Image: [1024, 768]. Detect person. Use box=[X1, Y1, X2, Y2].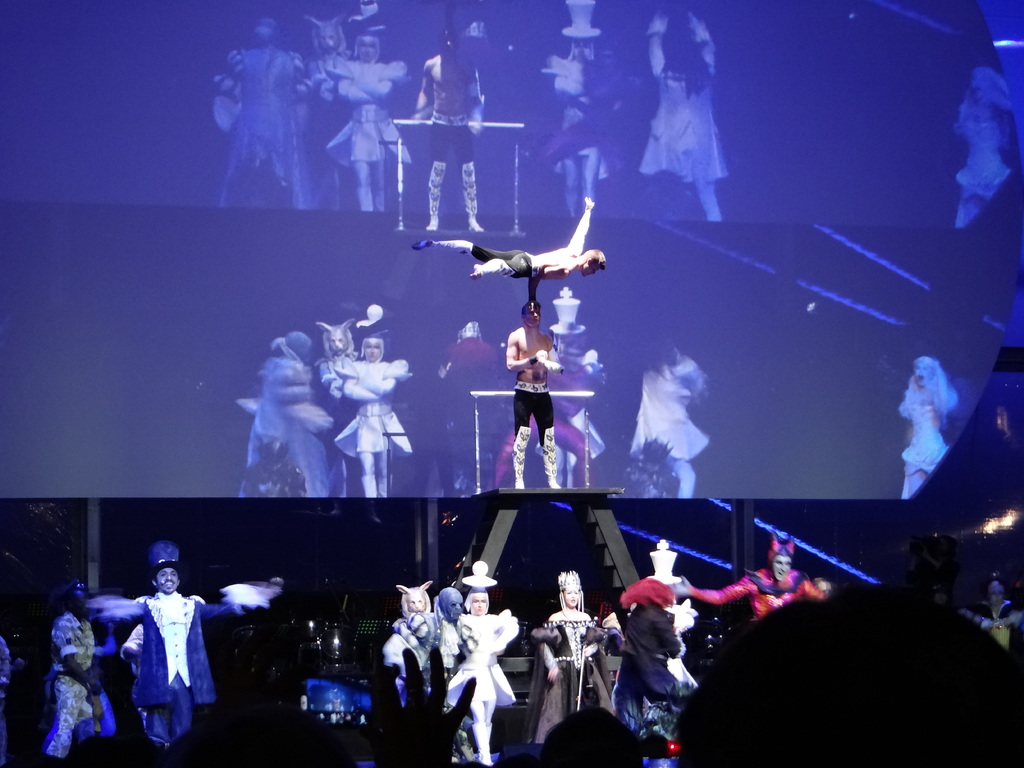
box=[603, 572, 692, 765].
